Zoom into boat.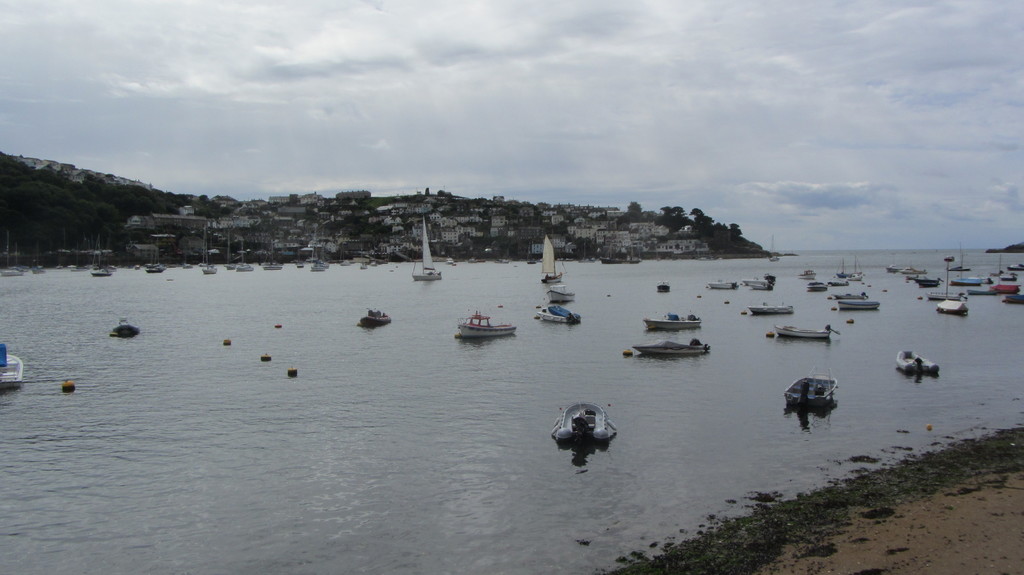
Zoom target: (left=1008, top=267, right=1023, bottom=269).
